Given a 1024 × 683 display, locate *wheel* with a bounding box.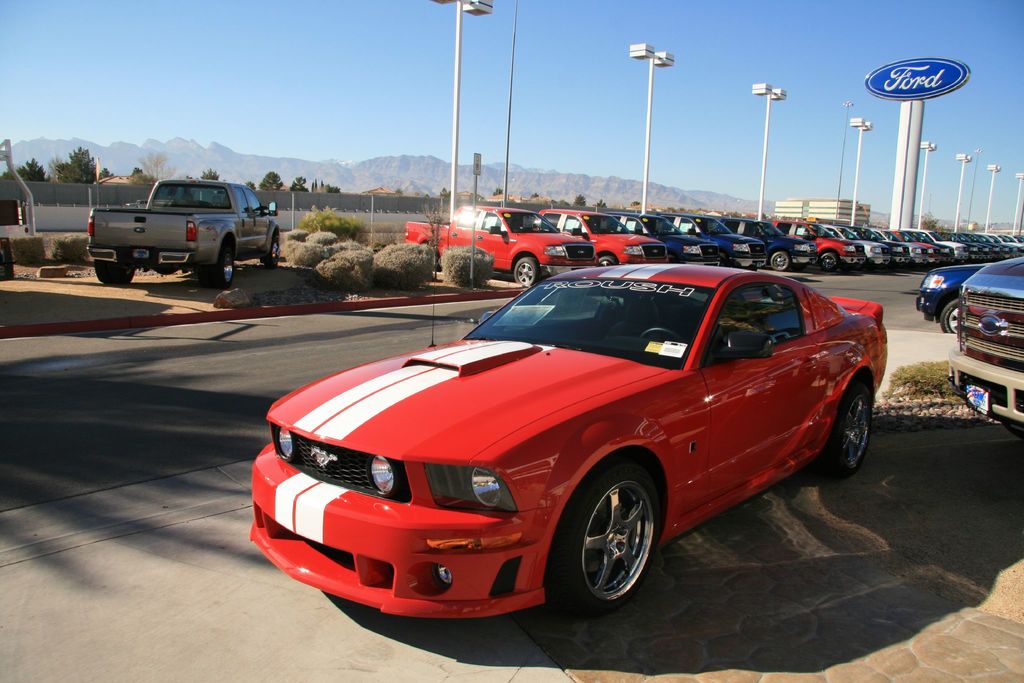
Located: box=[858, 263, 863, 271].
